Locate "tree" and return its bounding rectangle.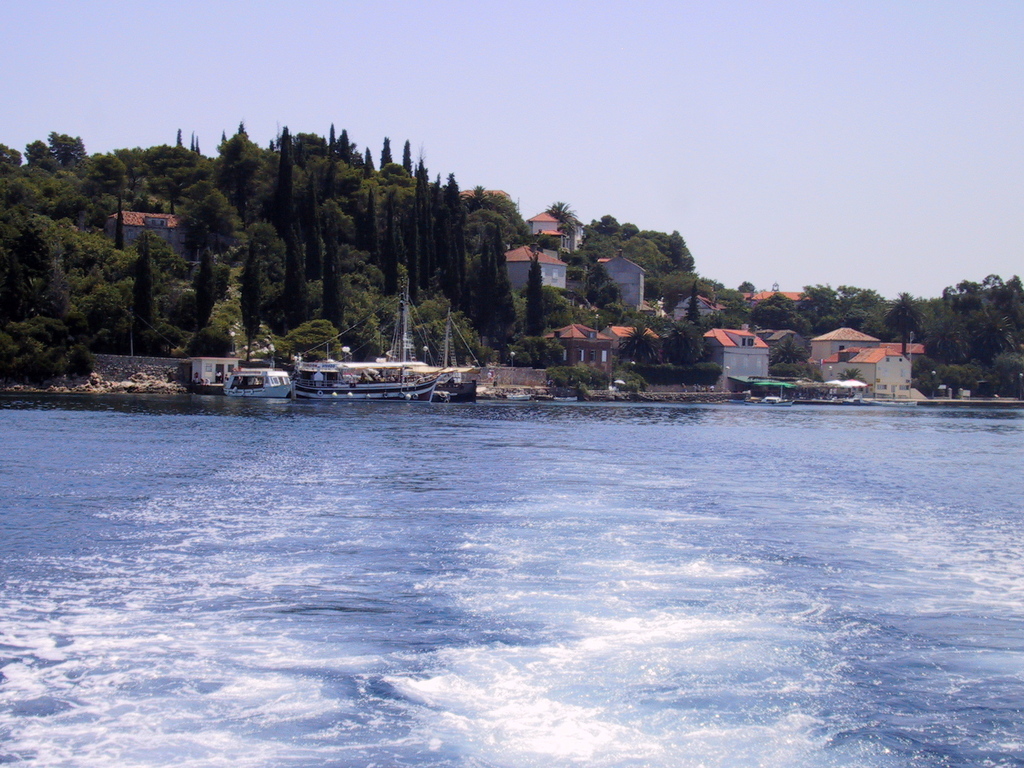
detection(382, 209, 401, 299).
